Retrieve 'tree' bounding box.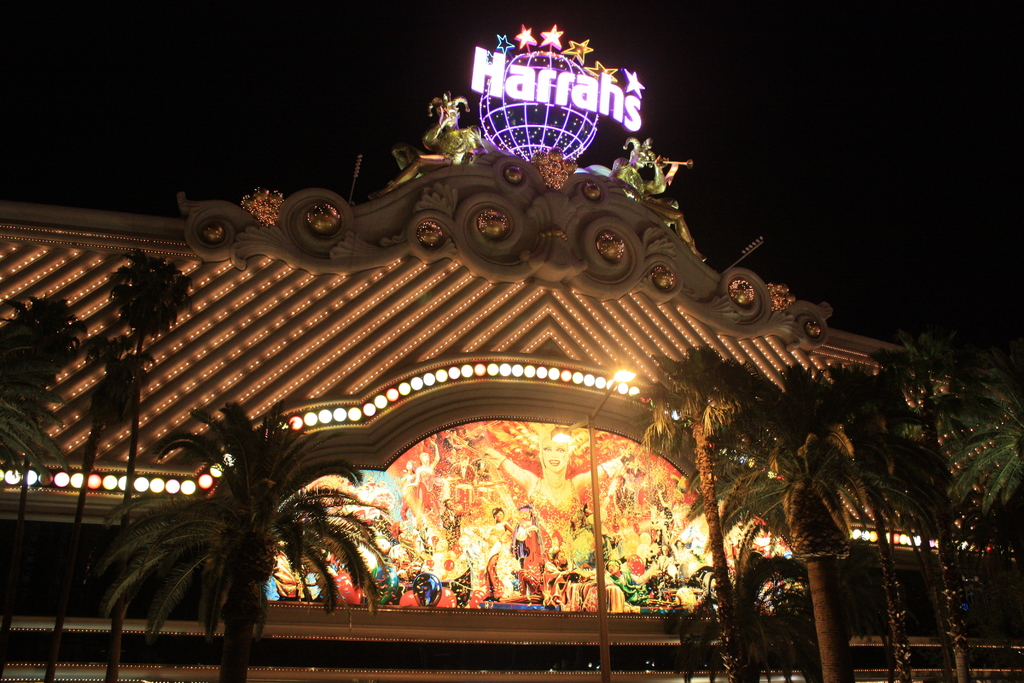
Bounding box: locate(876, 352, 1023, 673).
